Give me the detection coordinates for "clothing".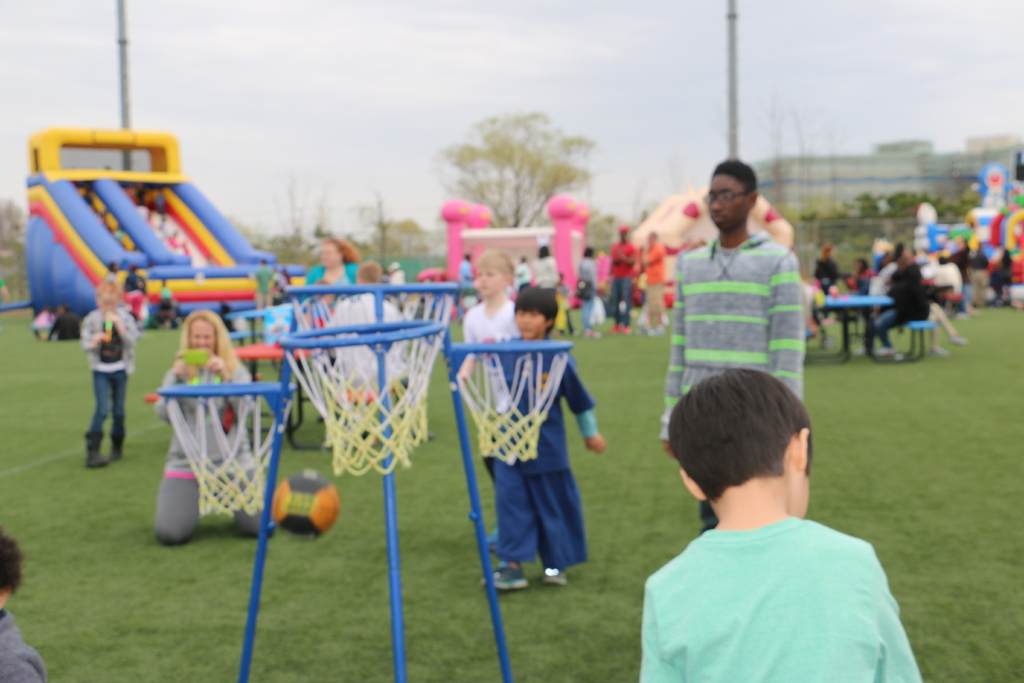
664 230 803 527.
